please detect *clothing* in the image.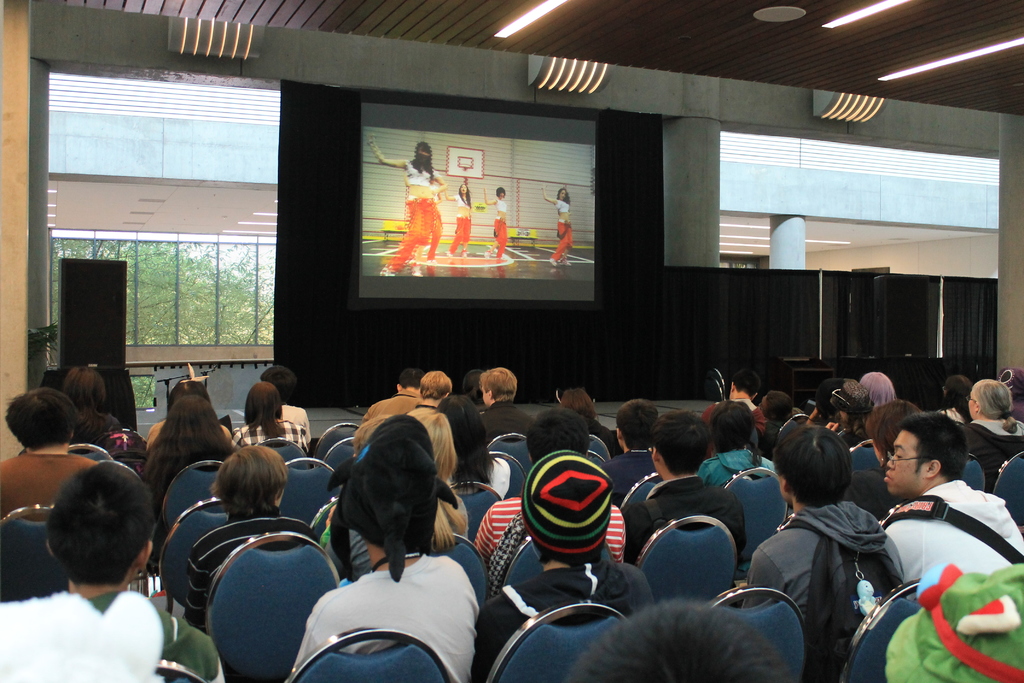
548 199 572 265.
